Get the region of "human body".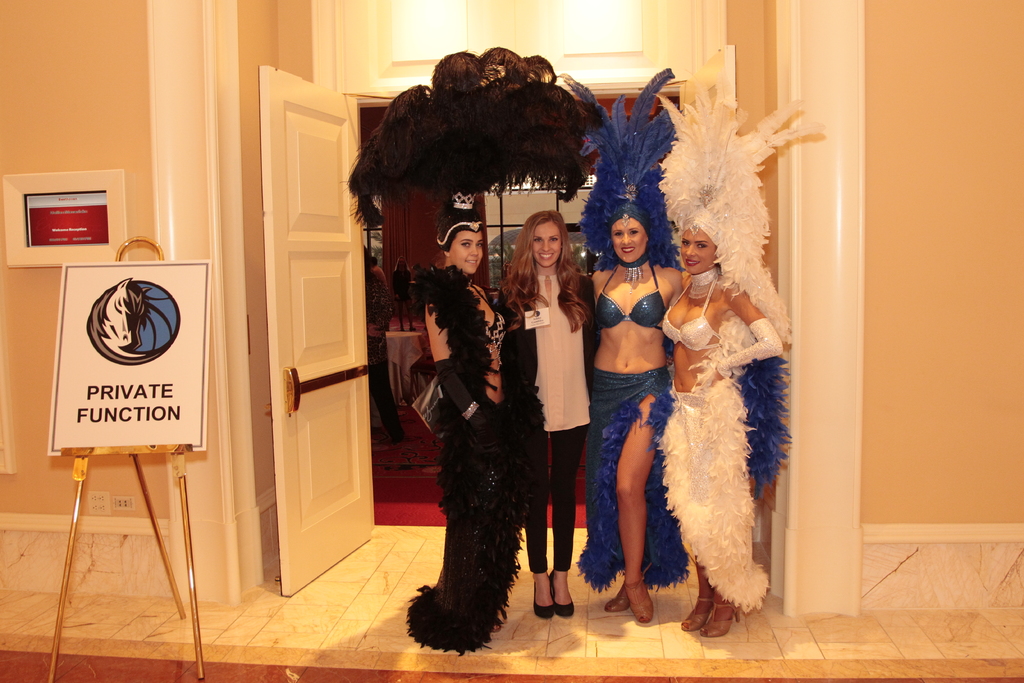
[x1=410, y1=283, x2=520, y2=655].
